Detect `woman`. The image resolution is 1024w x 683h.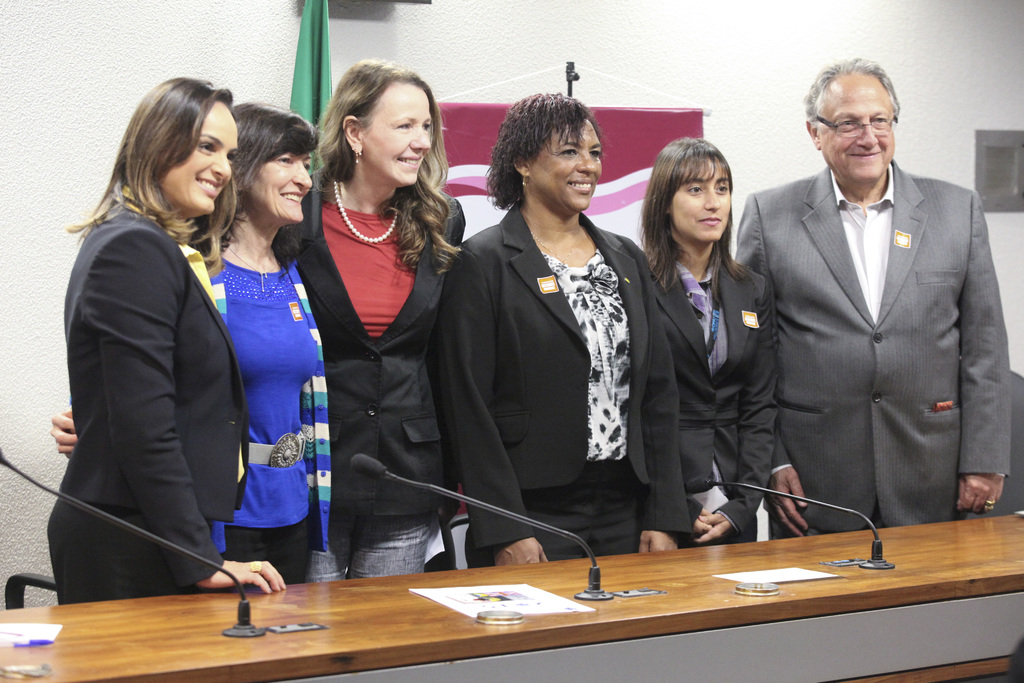
x1=283, y1=56, x2=468, y2=577.
